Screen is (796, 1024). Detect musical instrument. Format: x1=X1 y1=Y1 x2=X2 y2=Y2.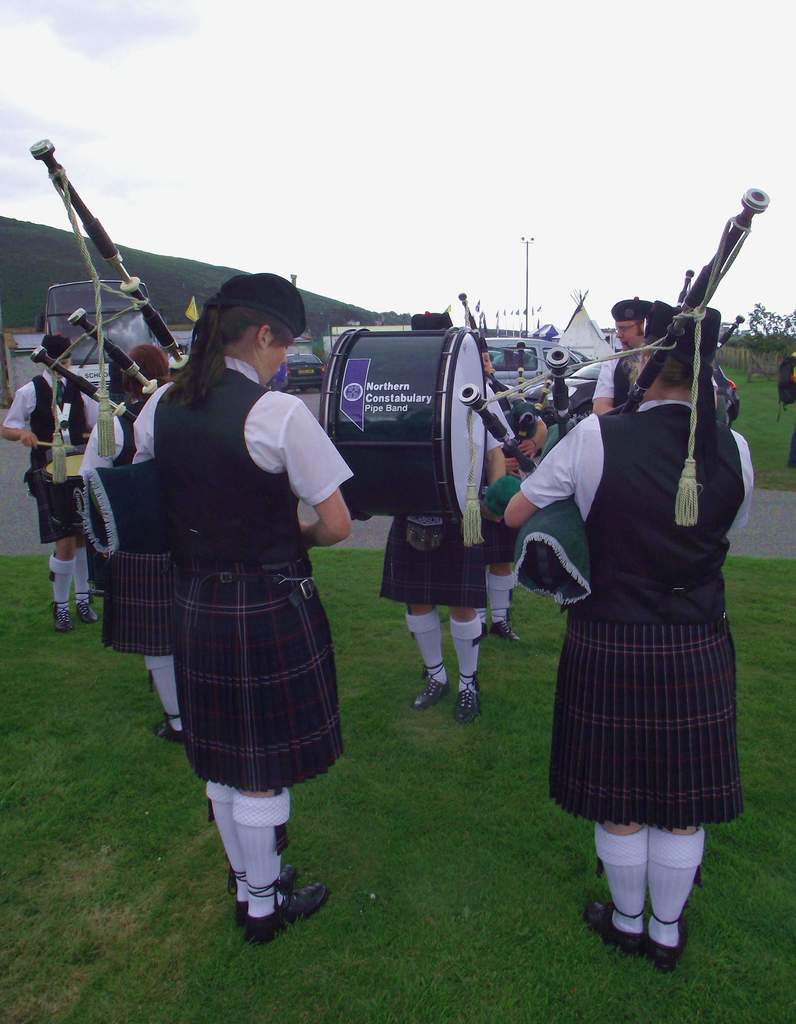
x1=451 y1=190 x2=771 y2=608.
